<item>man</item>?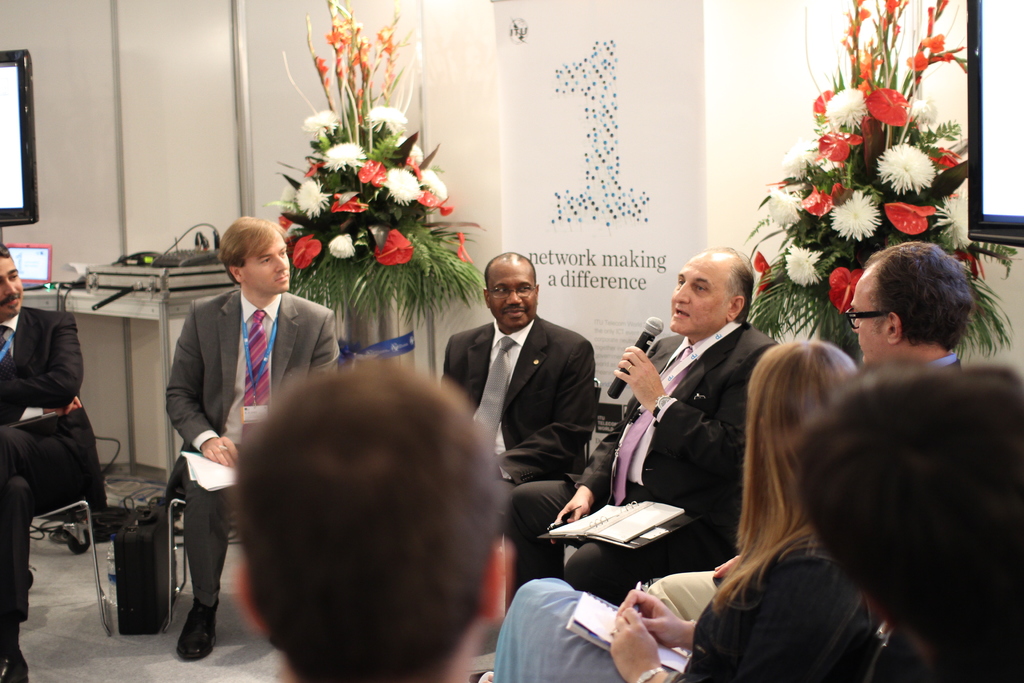
bbox=[430, 247, 604, 520]
